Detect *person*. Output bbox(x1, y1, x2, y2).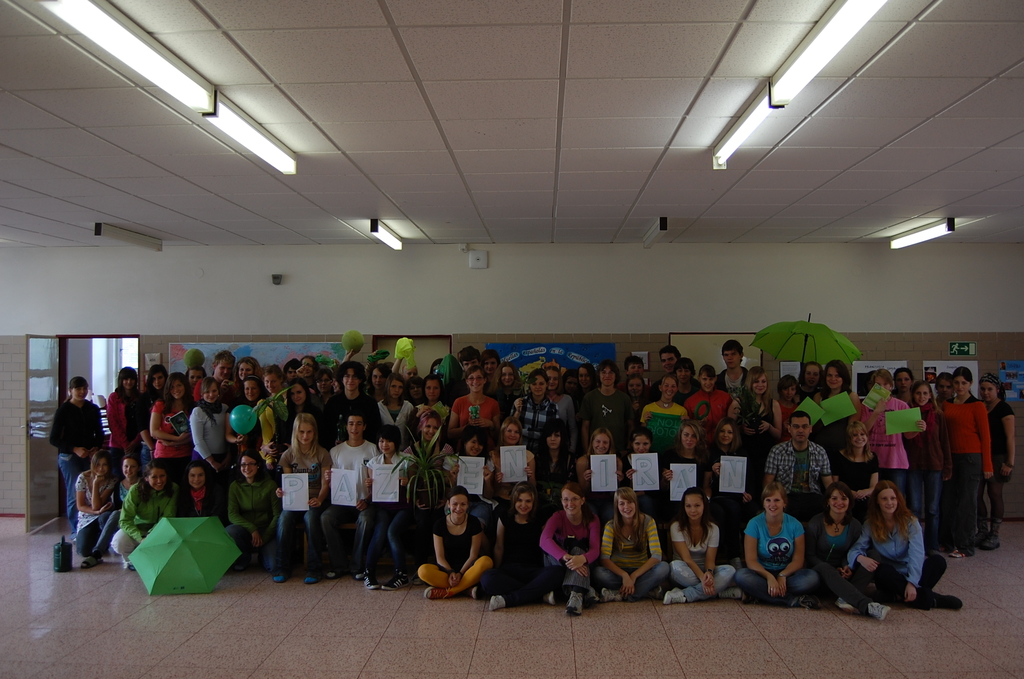
bbox(673, 356, 700, 405).
